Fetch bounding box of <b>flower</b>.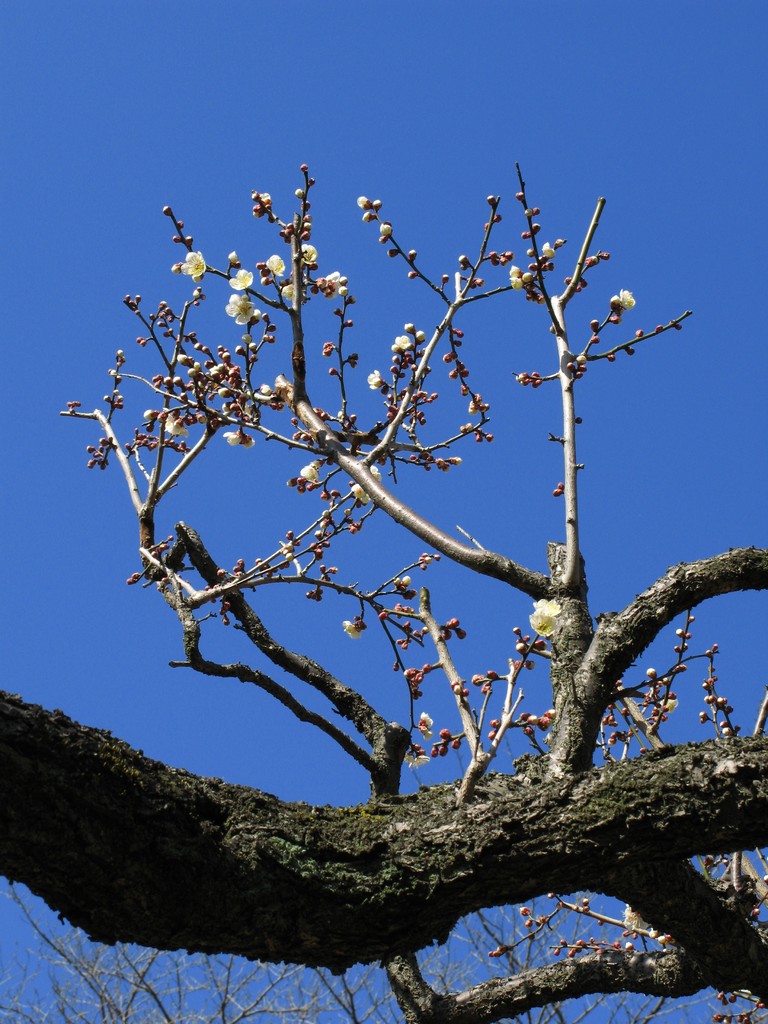
Bbox: {"left": 368, "top": 371, "right": 386, "bottom": 388}.
